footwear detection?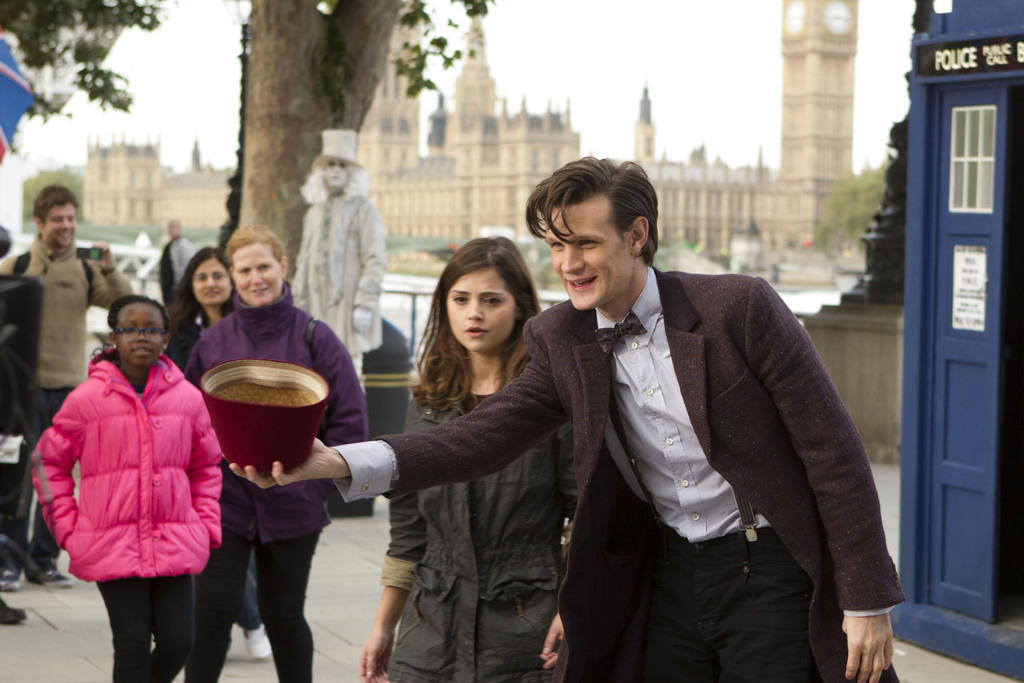
crop(0, 568, 20, 594)
